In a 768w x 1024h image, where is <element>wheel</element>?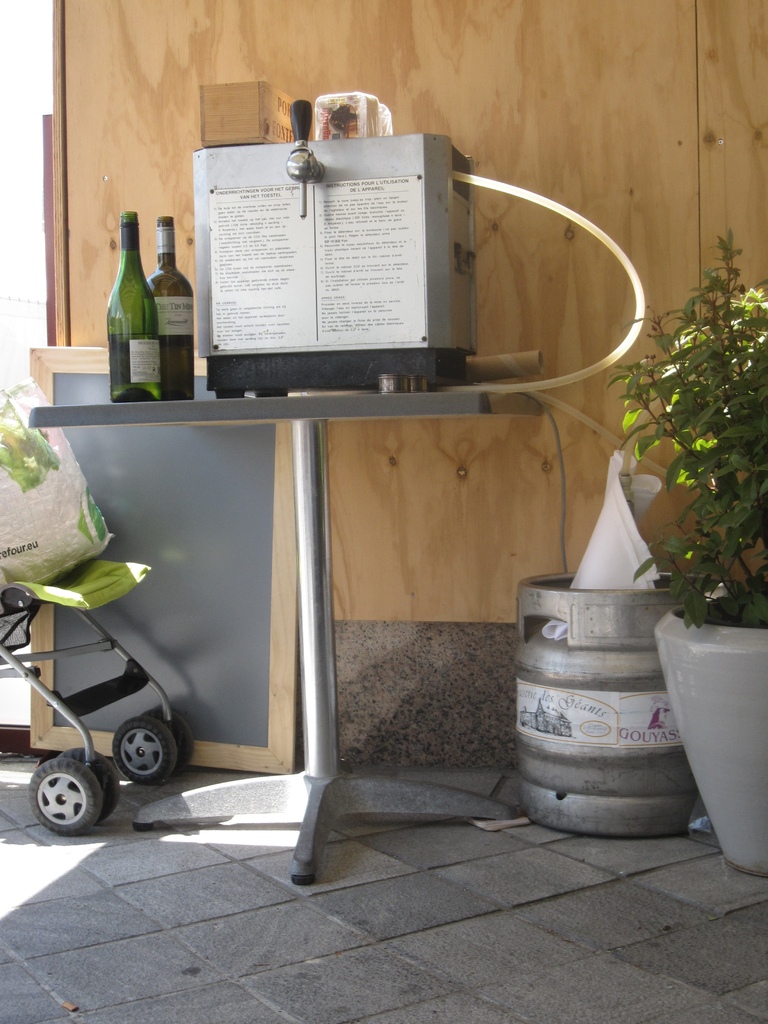
rect(138, 698, 192, 773).
